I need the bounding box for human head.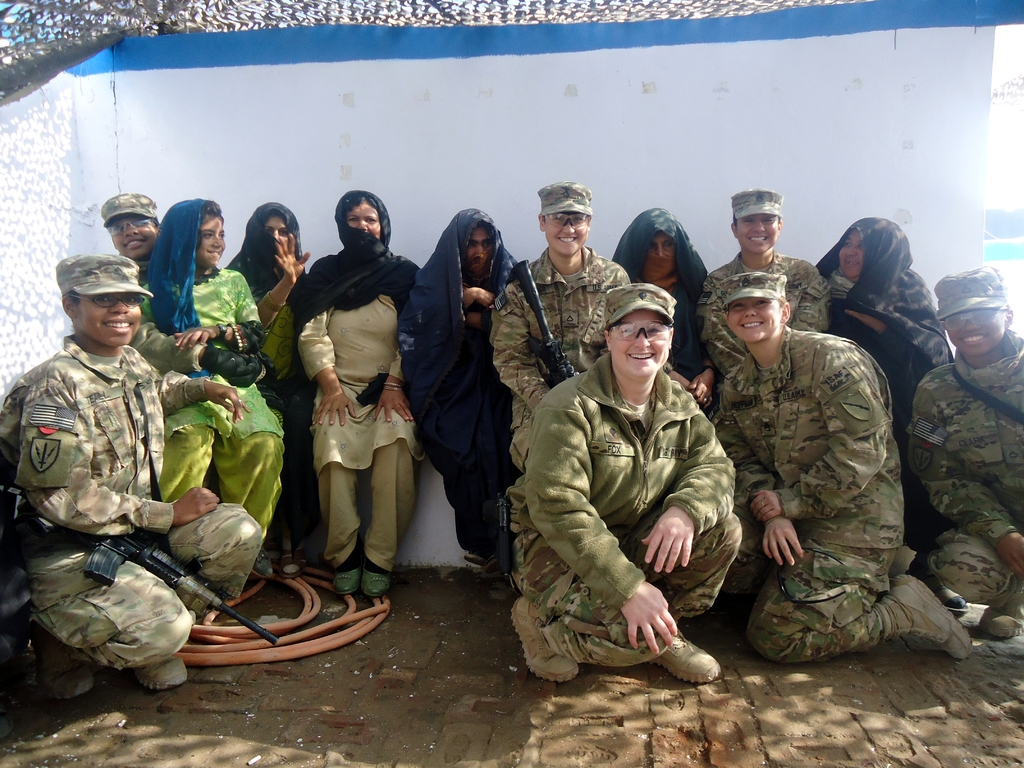
Here it is: <region>332, 188, 392, 253</region>.
